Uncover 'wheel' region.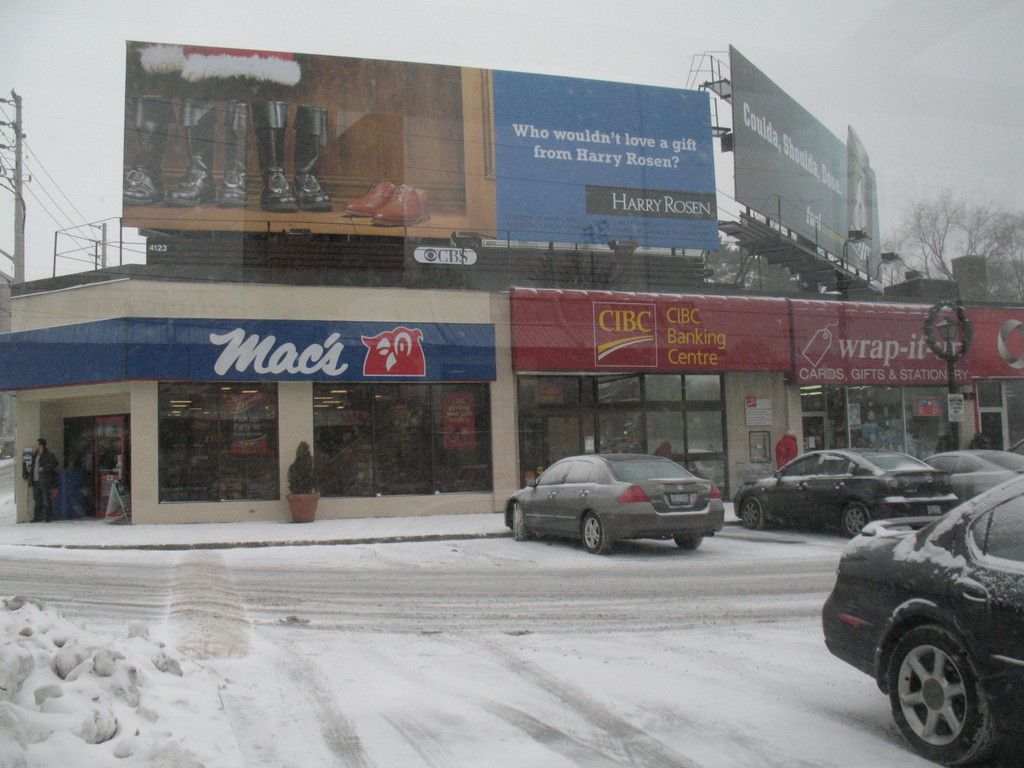
Uncovered: [897, 625, 995, 762].
